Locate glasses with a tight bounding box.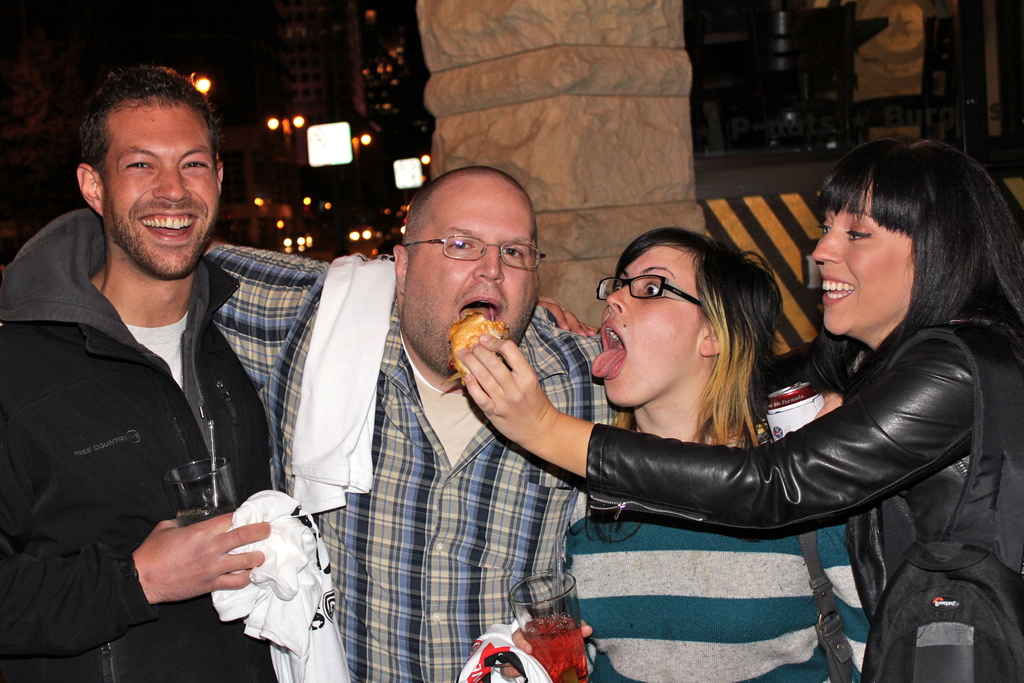
(left=605, top=268, right=724, bottom=320).
